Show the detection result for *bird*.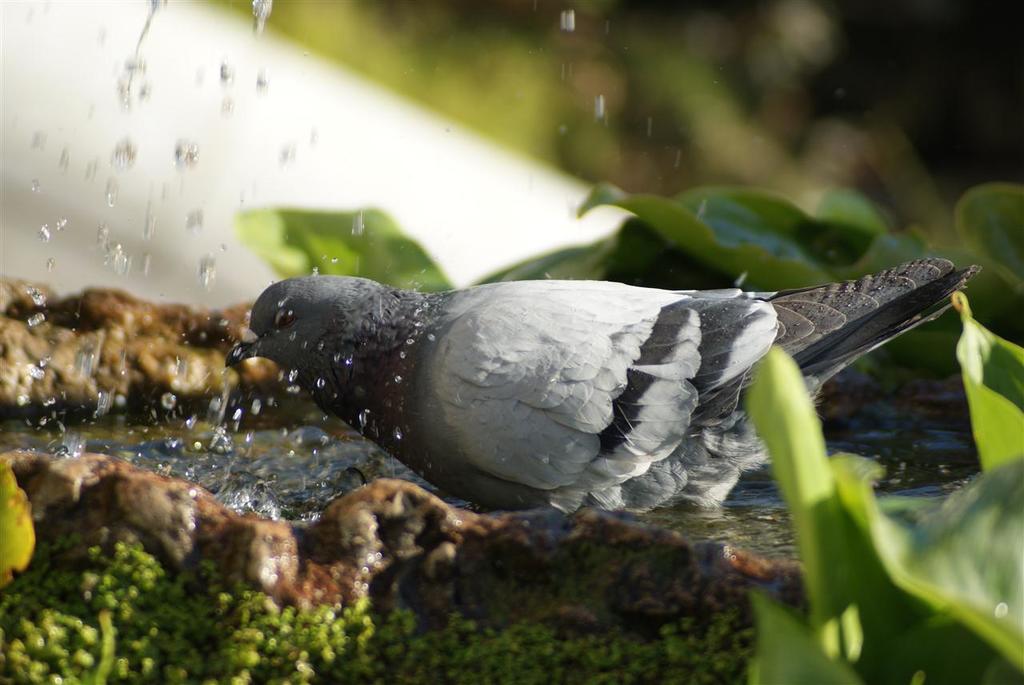
[211,253,946,531].
